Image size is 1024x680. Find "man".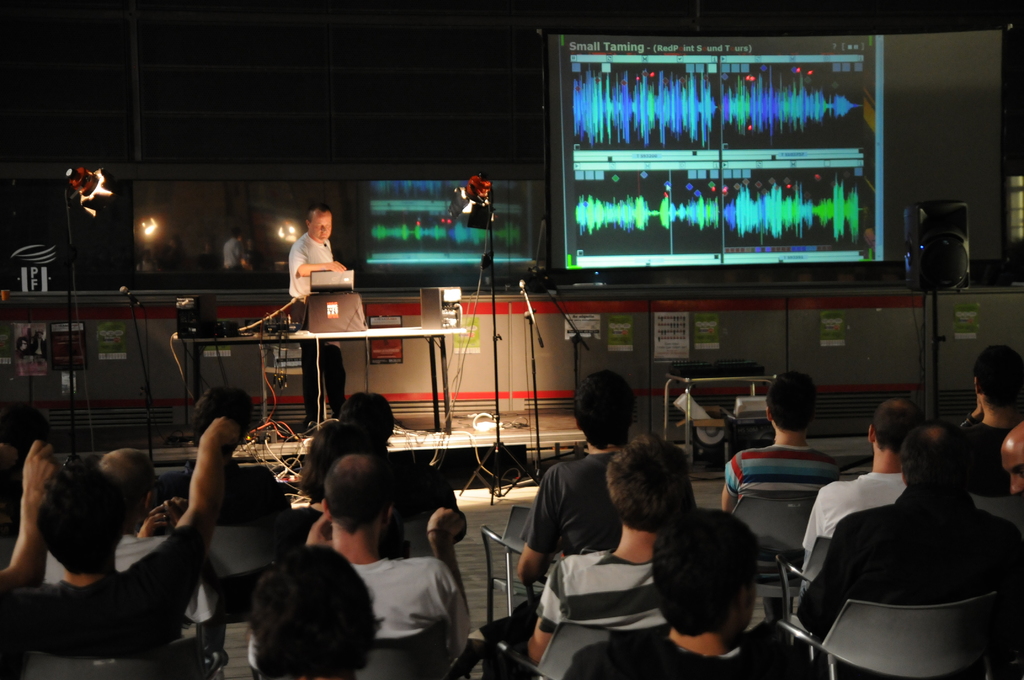
detection(715, 375, 838, 513).
